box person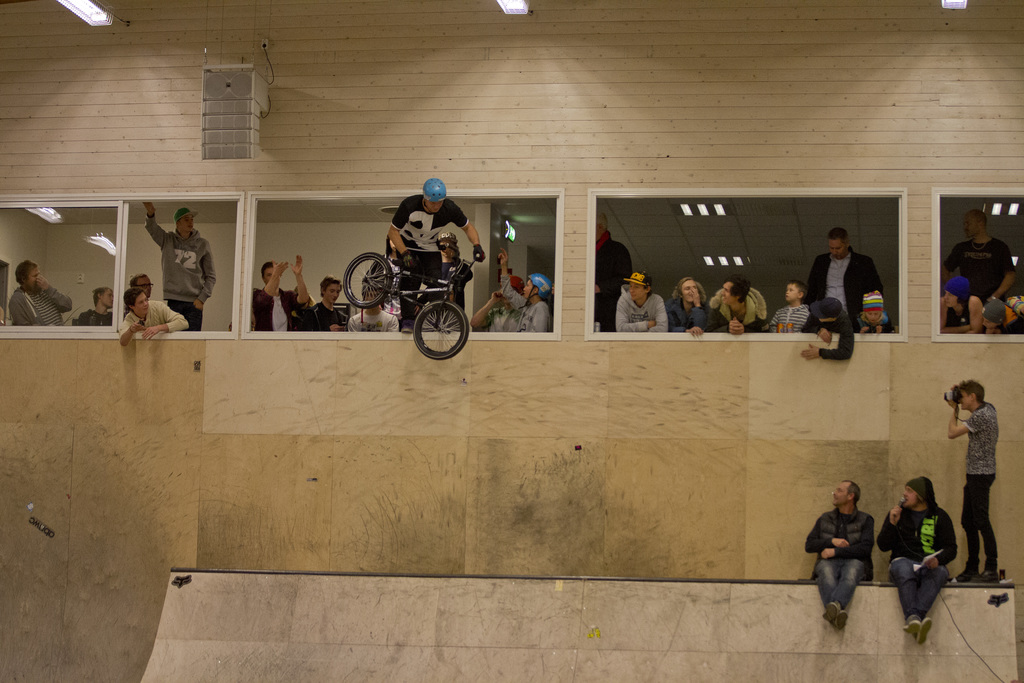
l=8, t=259, r=71, b=329
